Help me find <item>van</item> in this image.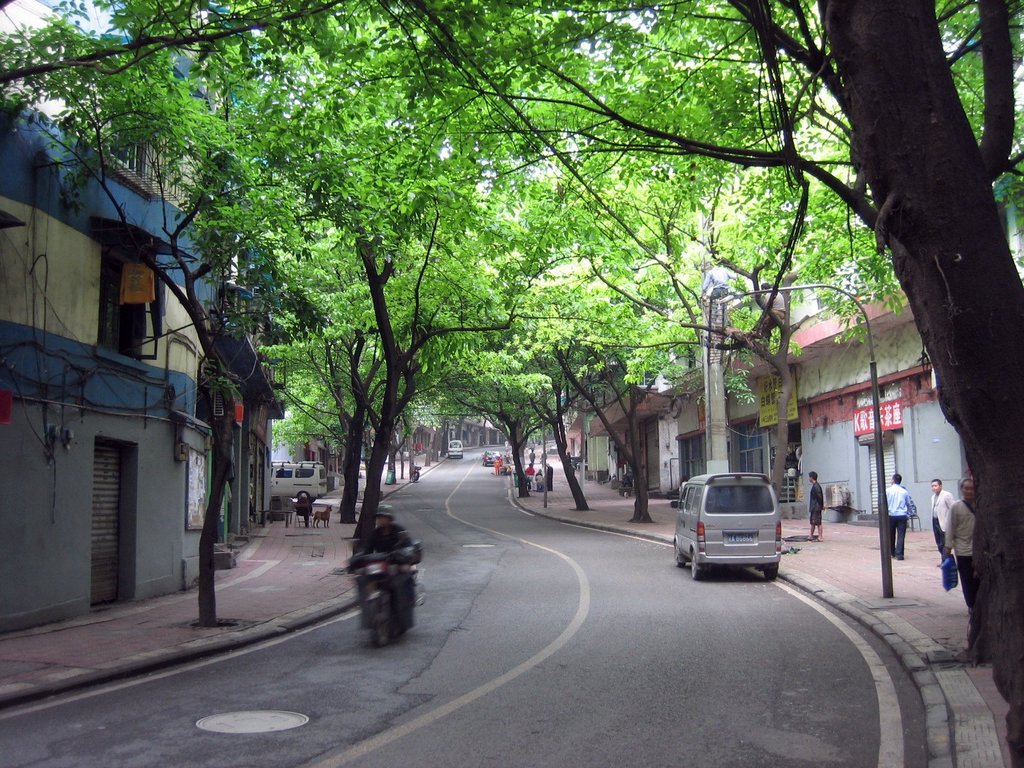
Found it: rect(671, 470, 786, 579).
